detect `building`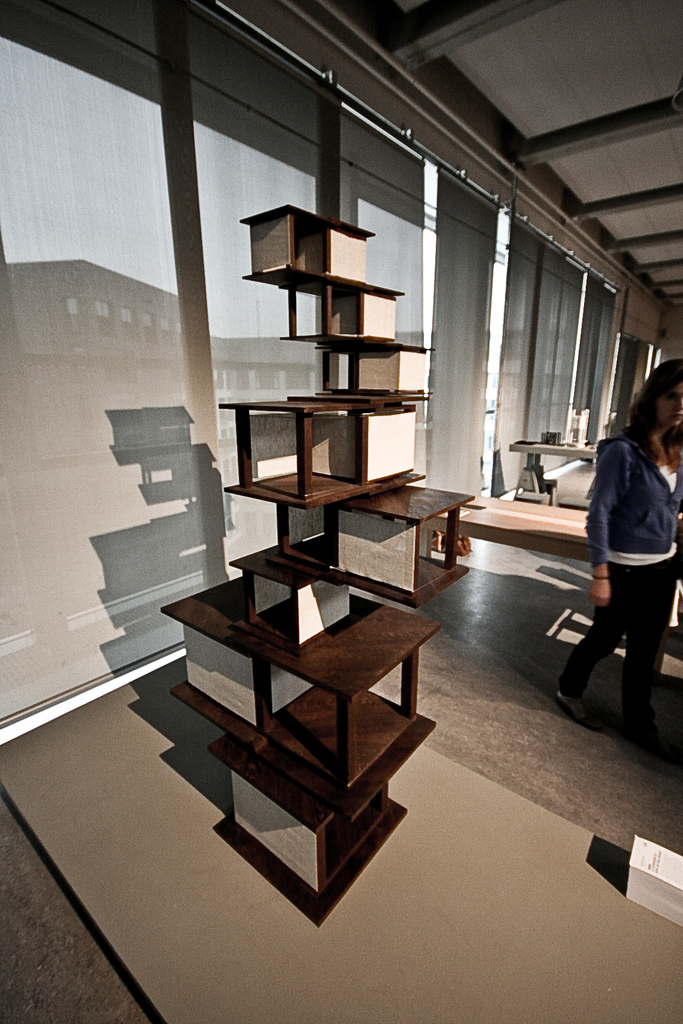
0:0:682:1023
